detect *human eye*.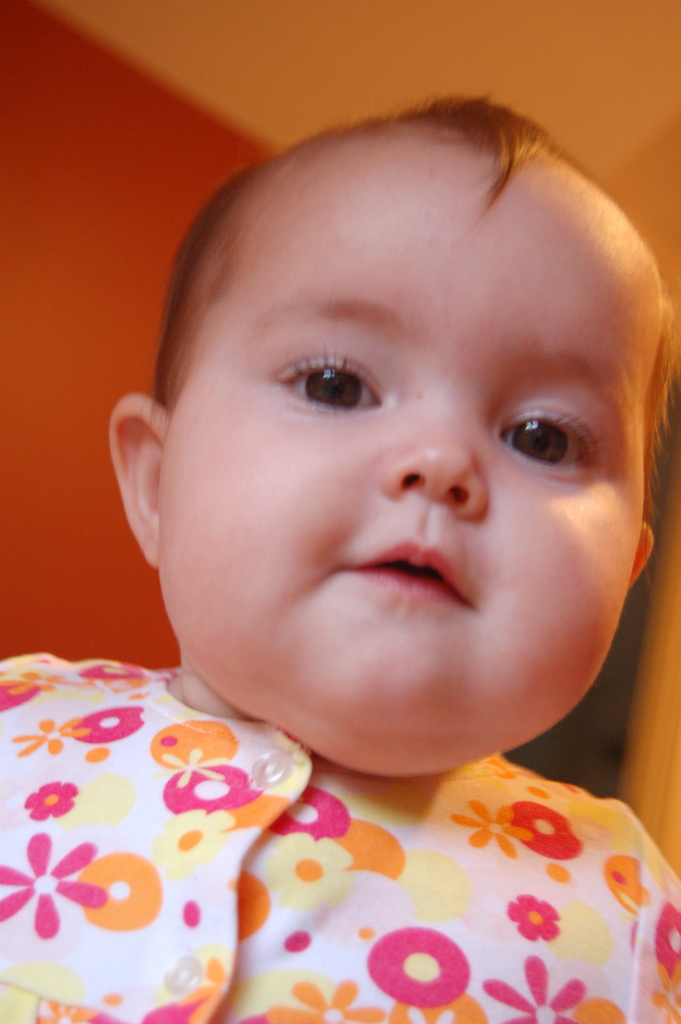
Detected at Rect(507, 396, 601, 471).
